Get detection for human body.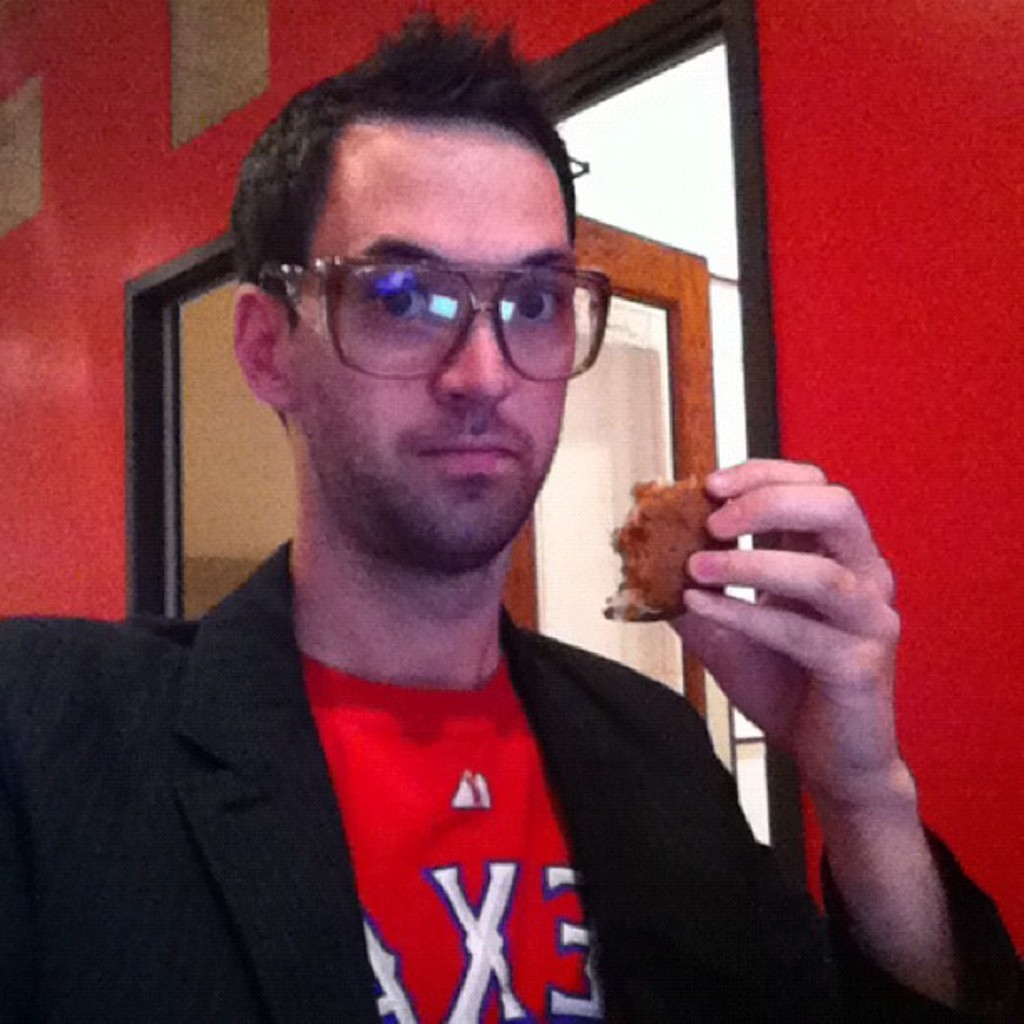
Detection: bbox=[2, 5, 1017, 1016].
